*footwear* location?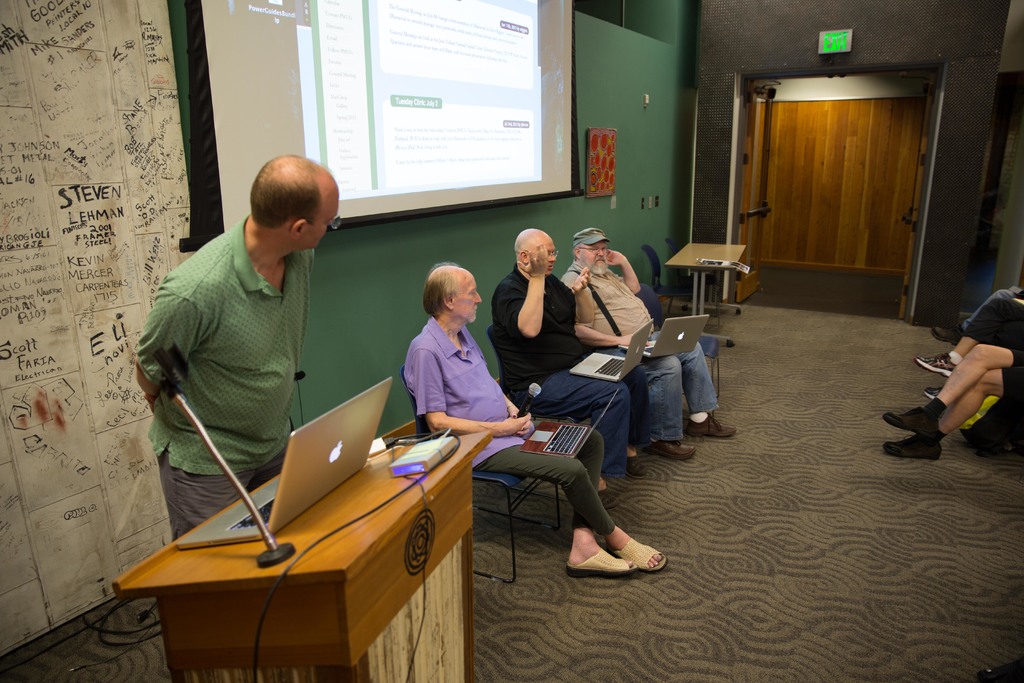
box(690, 409, 729, 436)
